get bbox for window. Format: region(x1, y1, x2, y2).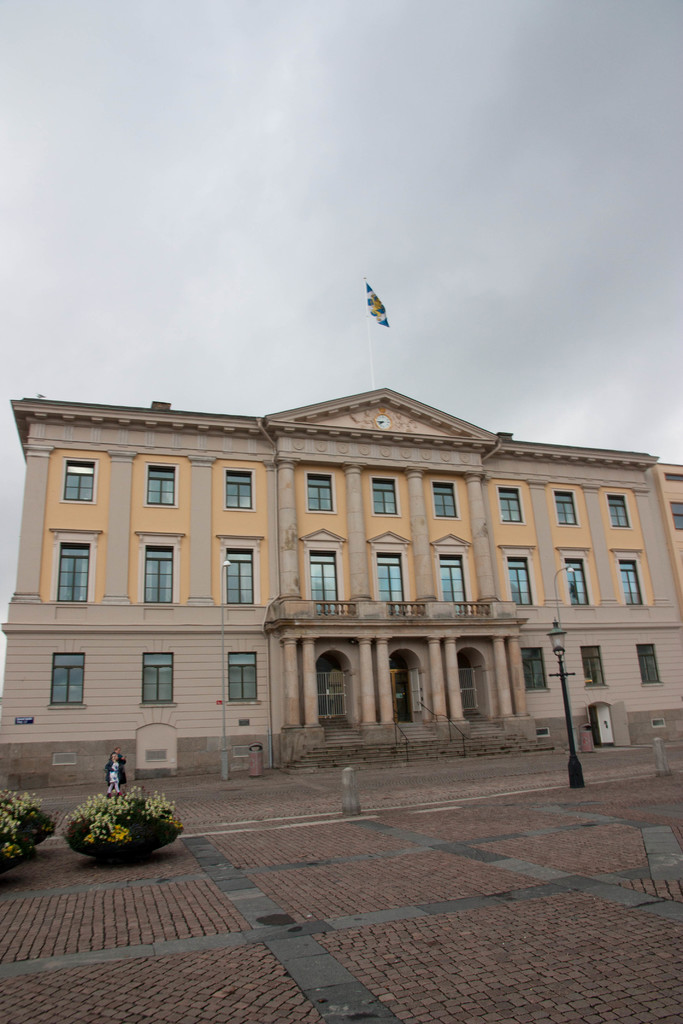
region(45, 524, 102, 601).
